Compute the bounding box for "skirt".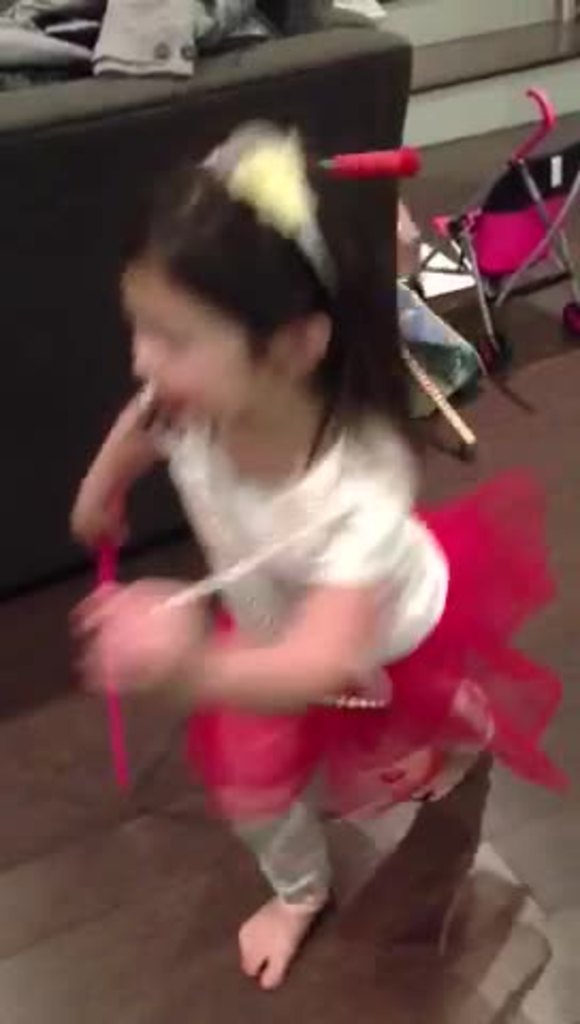
[left=181, top=465, right=567, bottom=830].
